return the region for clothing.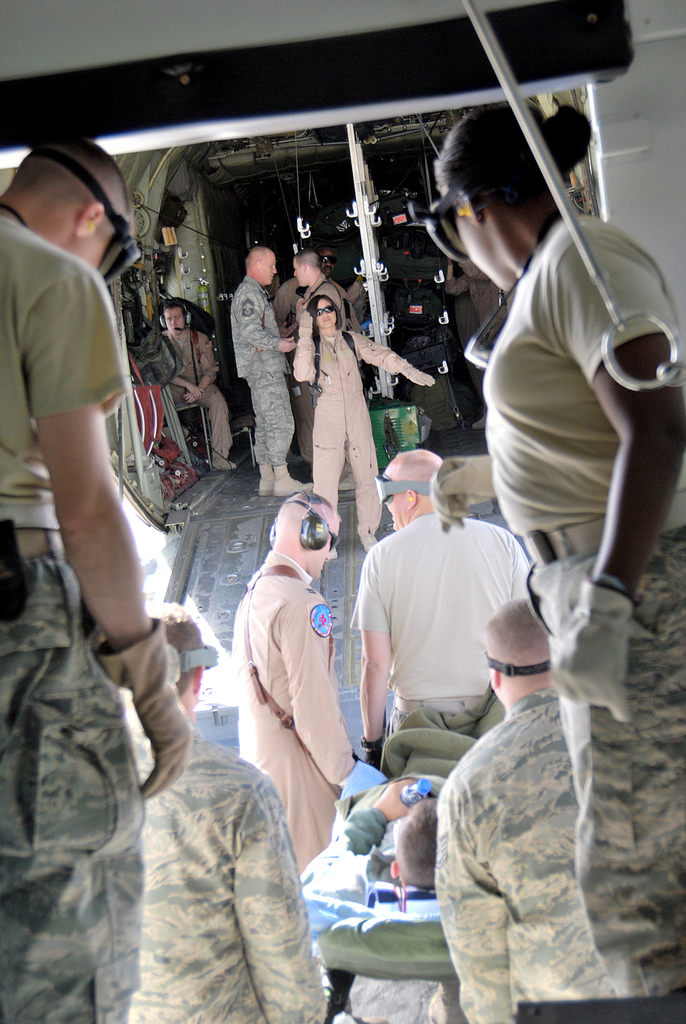
BBox(294, 314, 411, 517).
